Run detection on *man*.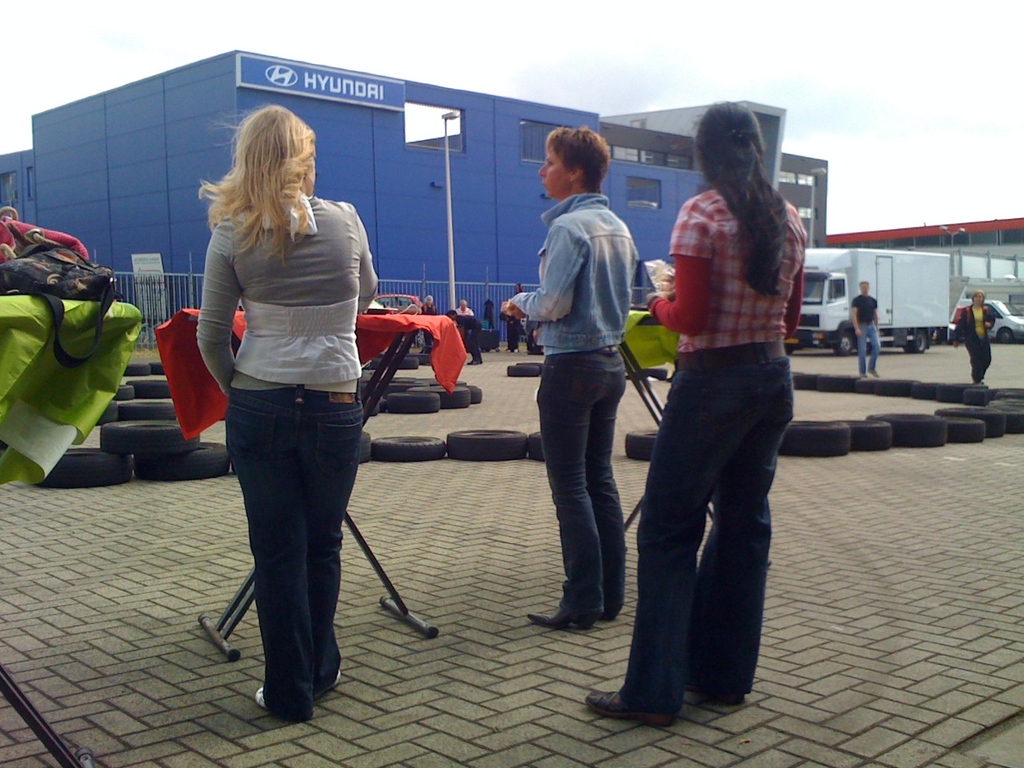
Result: box=[445, 307, 485, 365].
